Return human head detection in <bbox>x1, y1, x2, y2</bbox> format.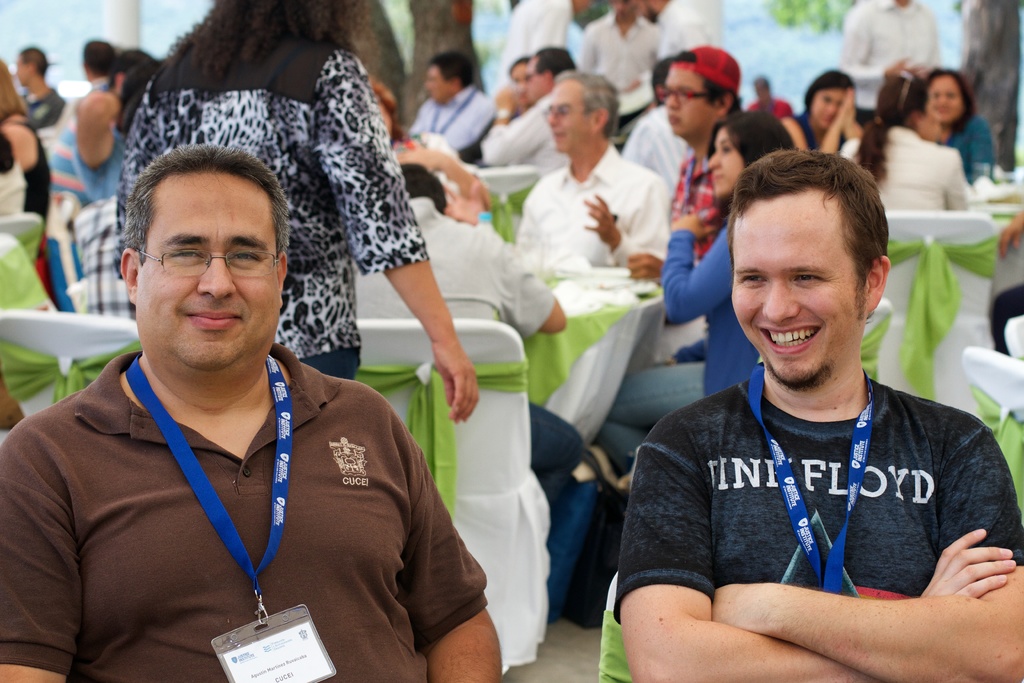
<bbox>543, 68, 624, 152</bbox>.
